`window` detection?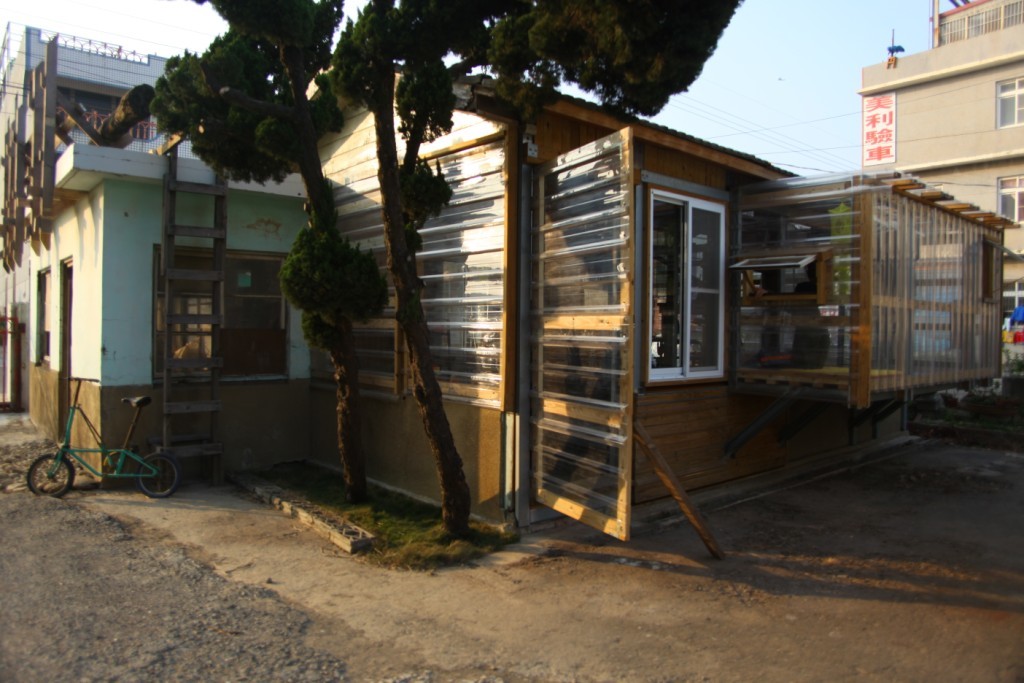
crop(35, 268, 49, 368)
